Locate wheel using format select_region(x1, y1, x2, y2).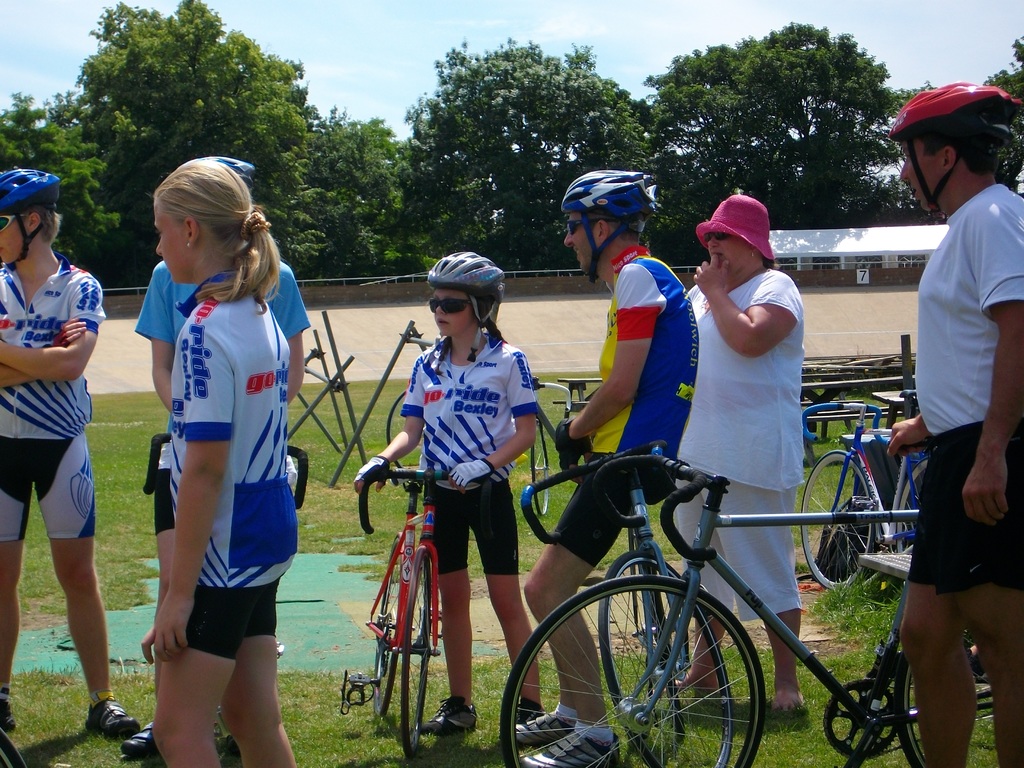
select_region(898, 460, 930, 584).
